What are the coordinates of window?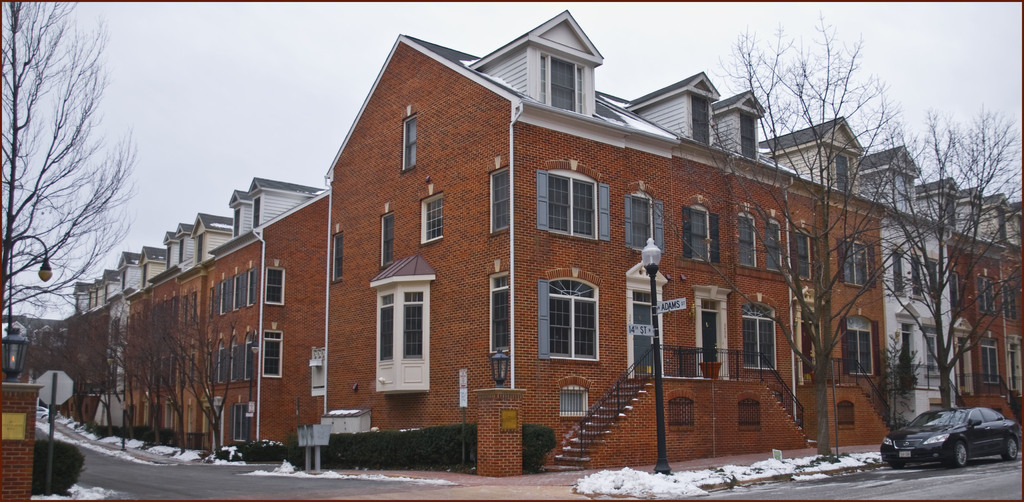
Rect(740, 115, 758, 157).
